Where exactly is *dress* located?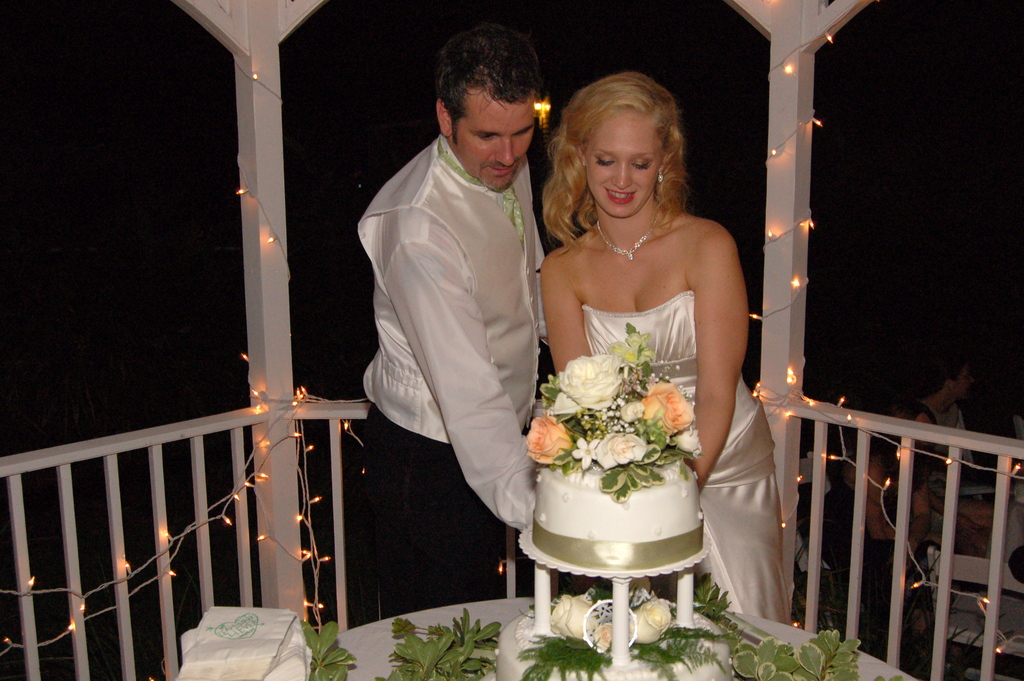
Its bounding box is box(582, 290, 789, 623).
